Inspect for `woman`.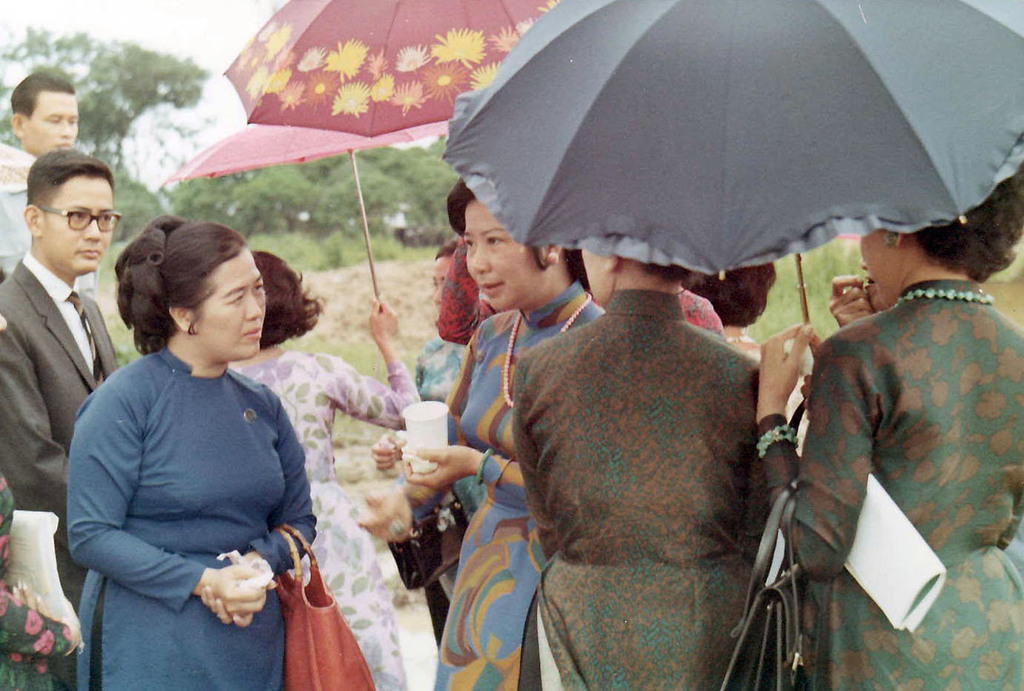
Inspection: {"left": 216, "top": 247, "right": 434, "bottom": 690}.
